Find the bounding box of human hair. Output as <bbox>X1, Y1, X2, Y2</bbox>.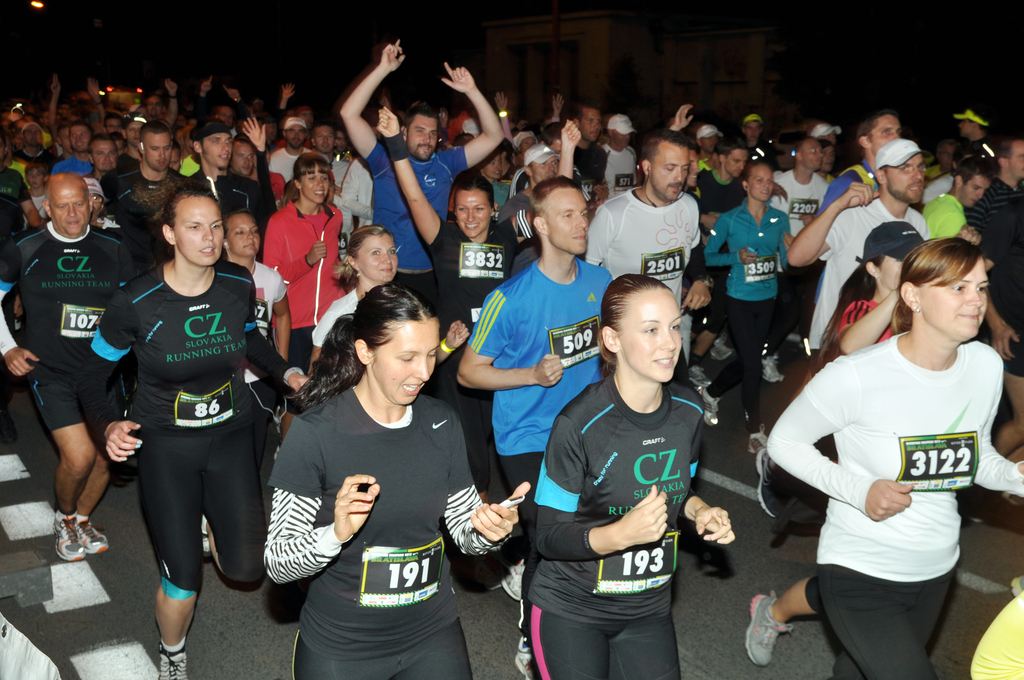
<bbox>601, 270, 673, 360</bbox>.
